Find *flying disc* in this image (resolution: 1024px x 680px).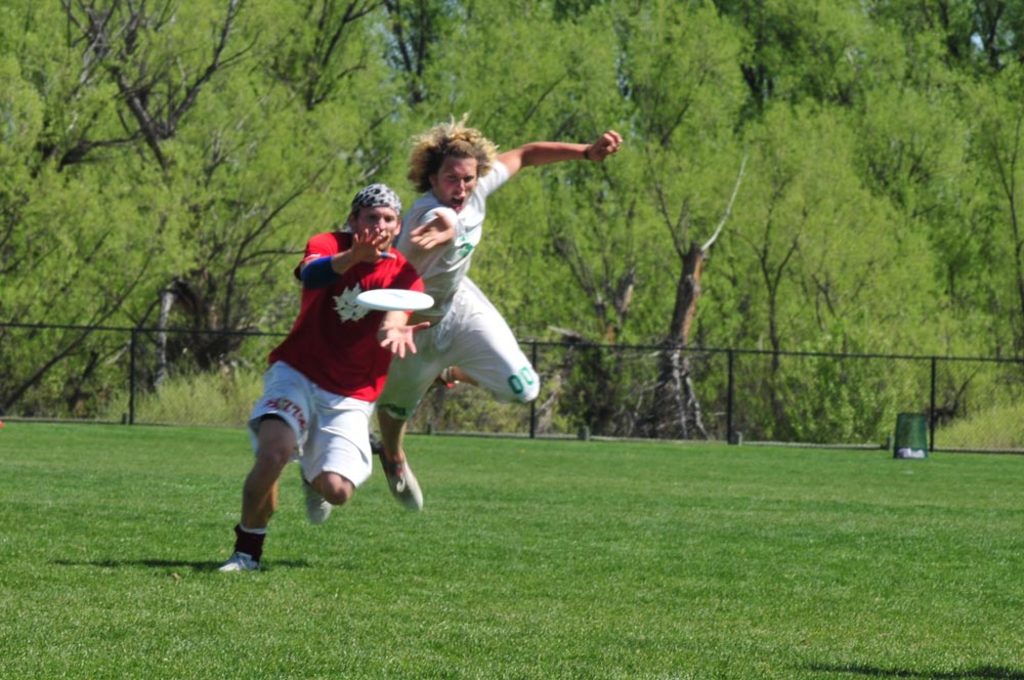
bbox=[355, 288, 433, 311].
